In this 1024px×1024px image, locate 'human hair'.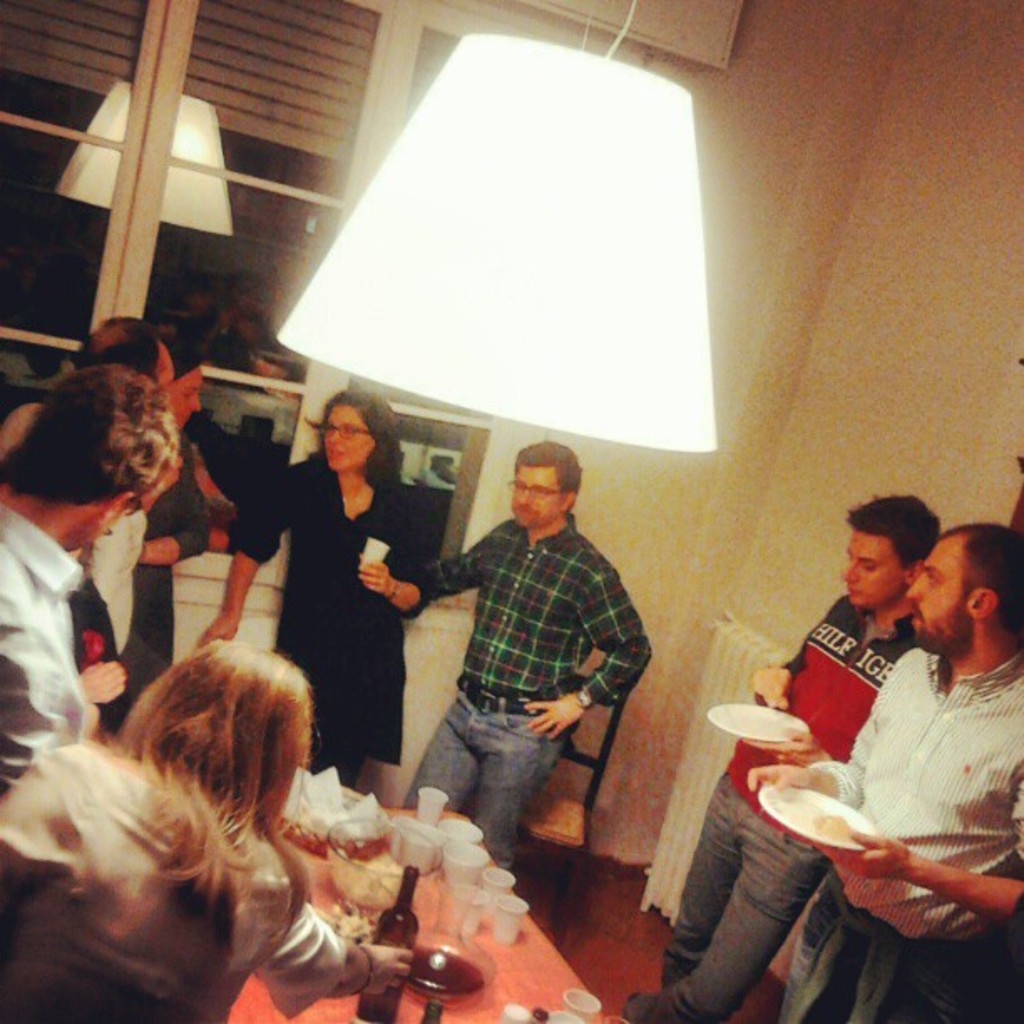
Bounding box: Rect(842, 485, 940, 561).
